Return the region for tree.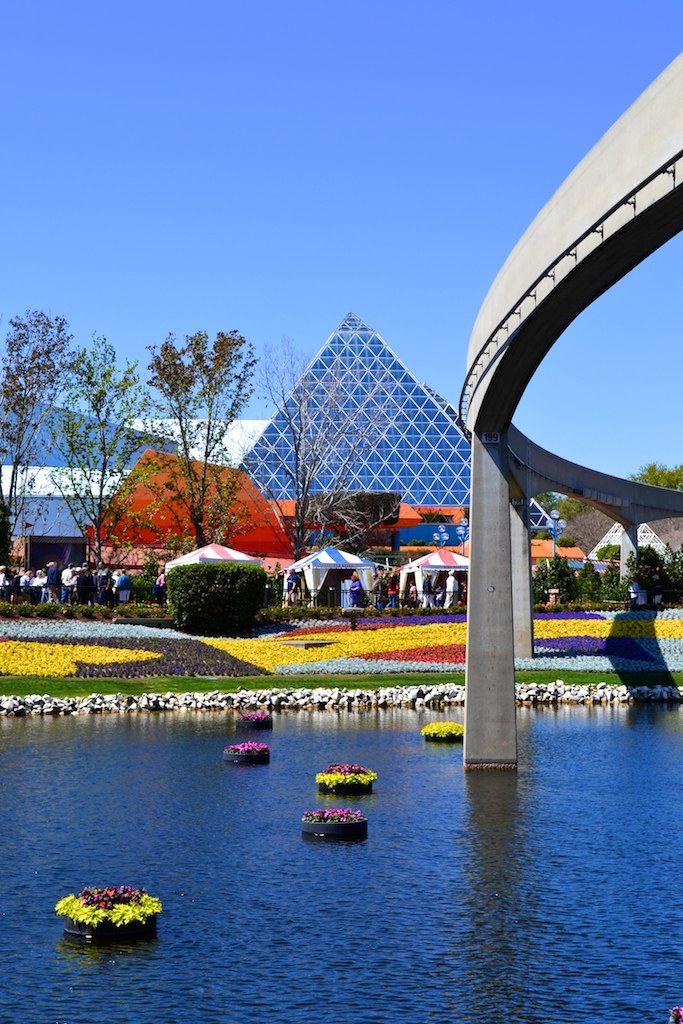
{"x1": 48, "y1": 331, "x2": 169, "y2": 571}.
